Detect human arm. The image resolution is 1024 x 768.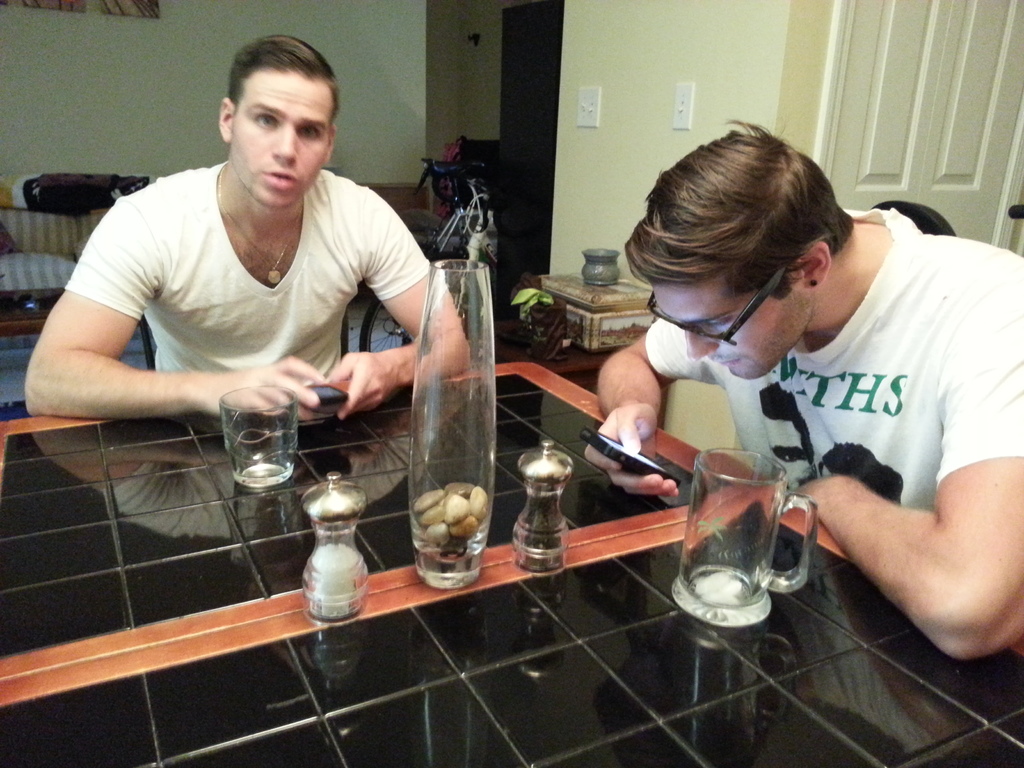
[22,207,323,420].
